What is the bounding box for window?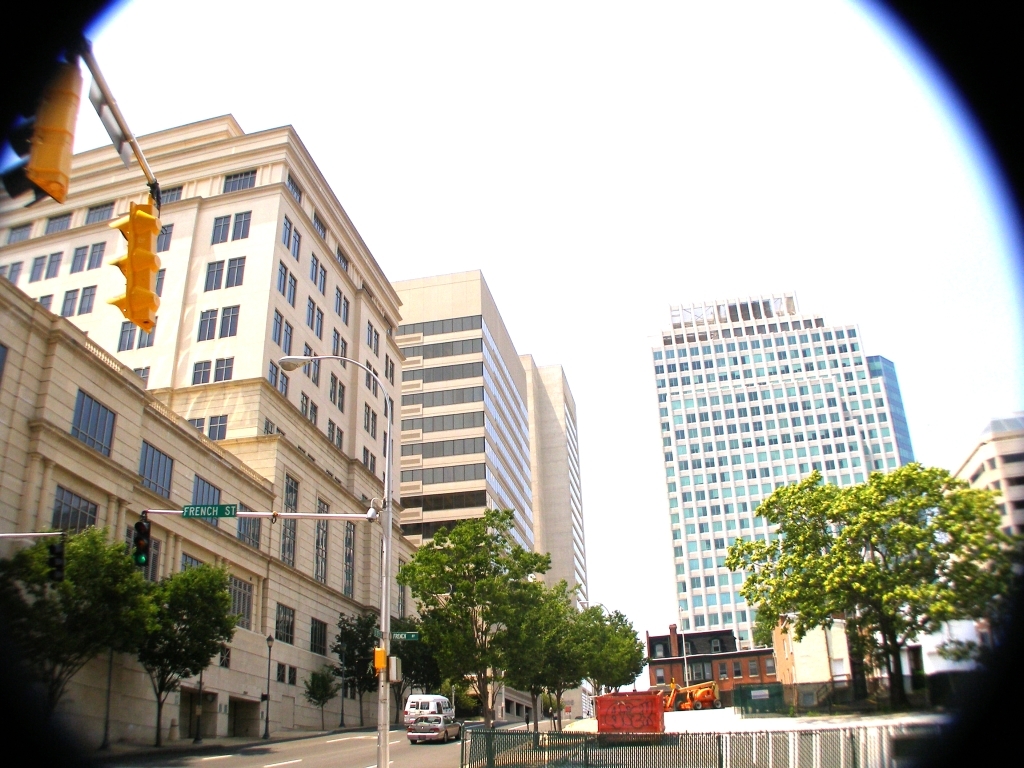
(326,366,347,413).
